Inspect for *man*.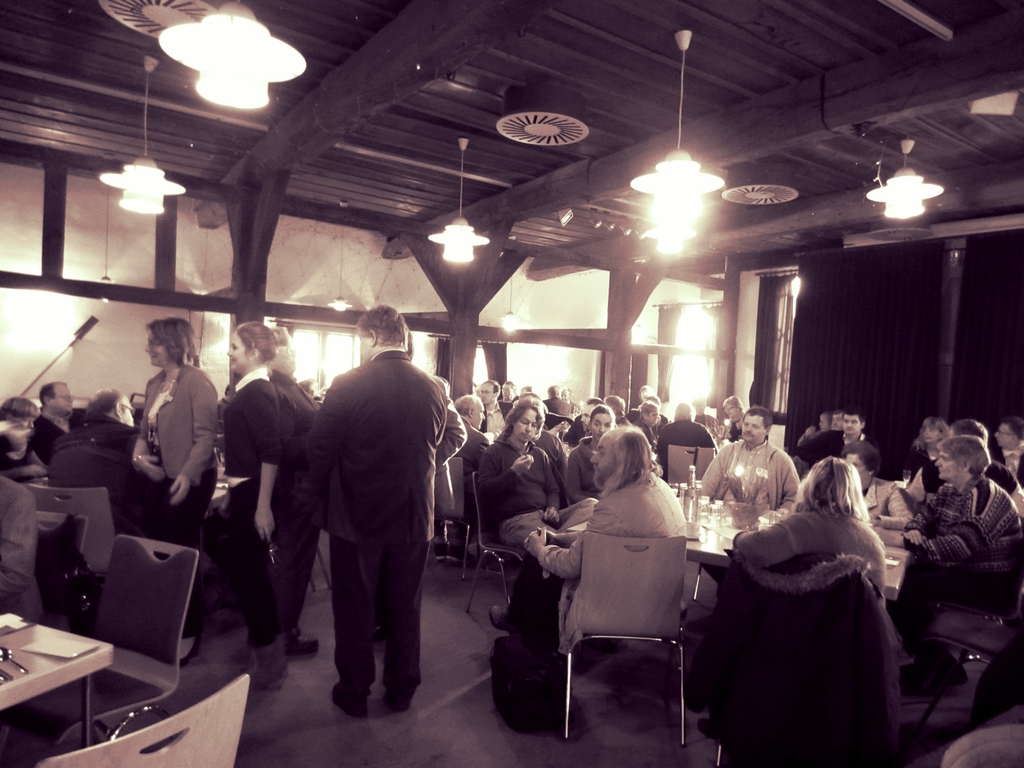
Inspection: pyautogui.locateOnScreen(218, 382, 230, 430).
